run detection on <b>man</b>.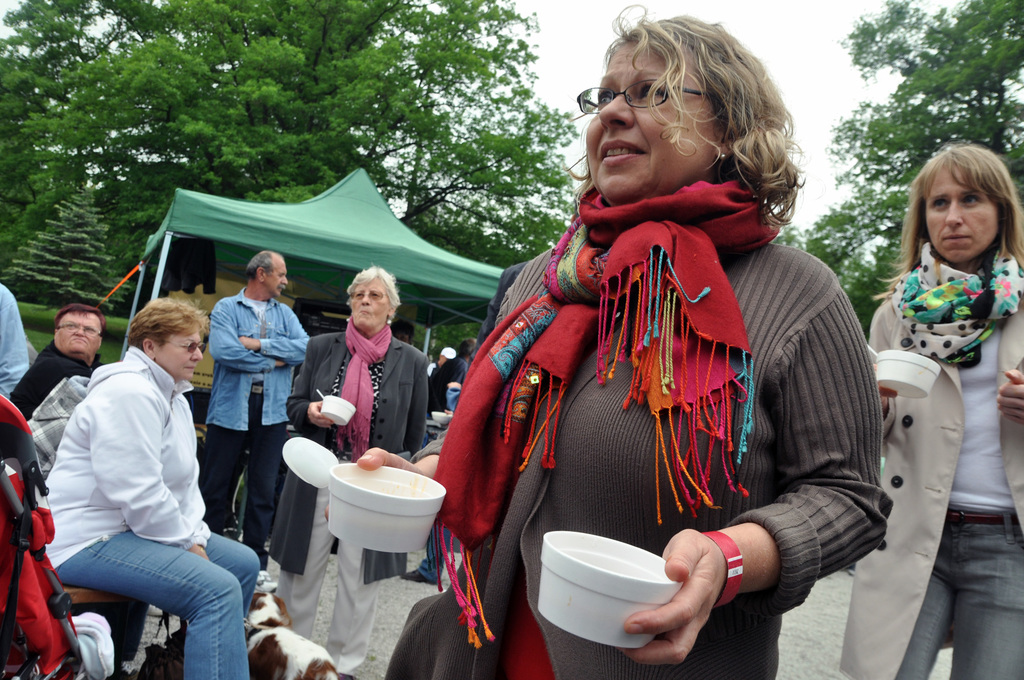
Result: 429, 337, 481, 413.
